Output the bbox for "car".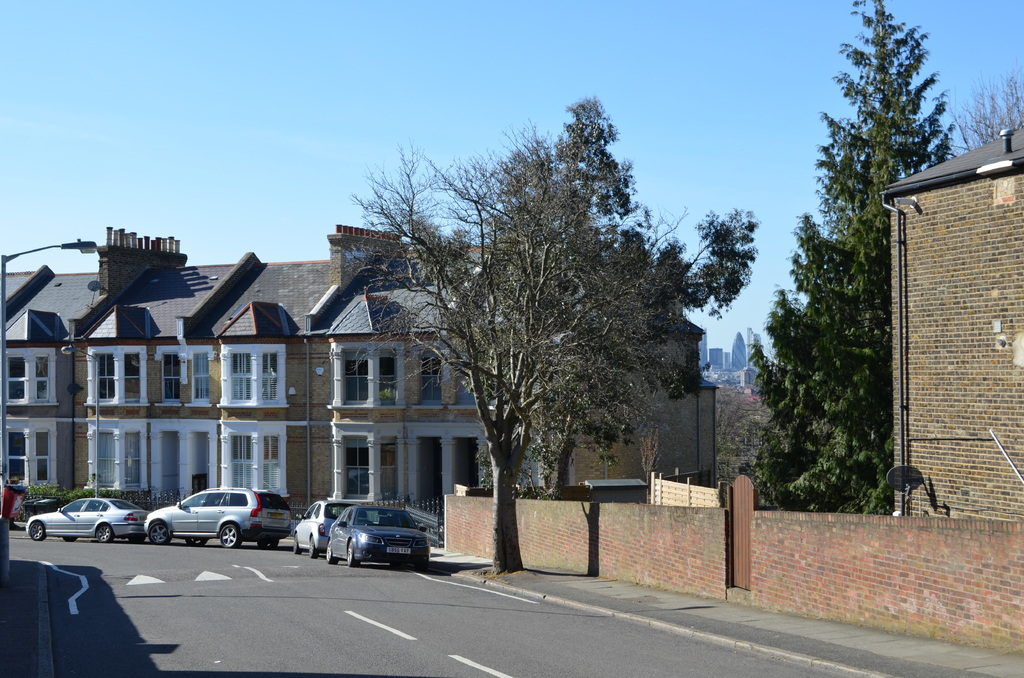
324,501,431,571.
